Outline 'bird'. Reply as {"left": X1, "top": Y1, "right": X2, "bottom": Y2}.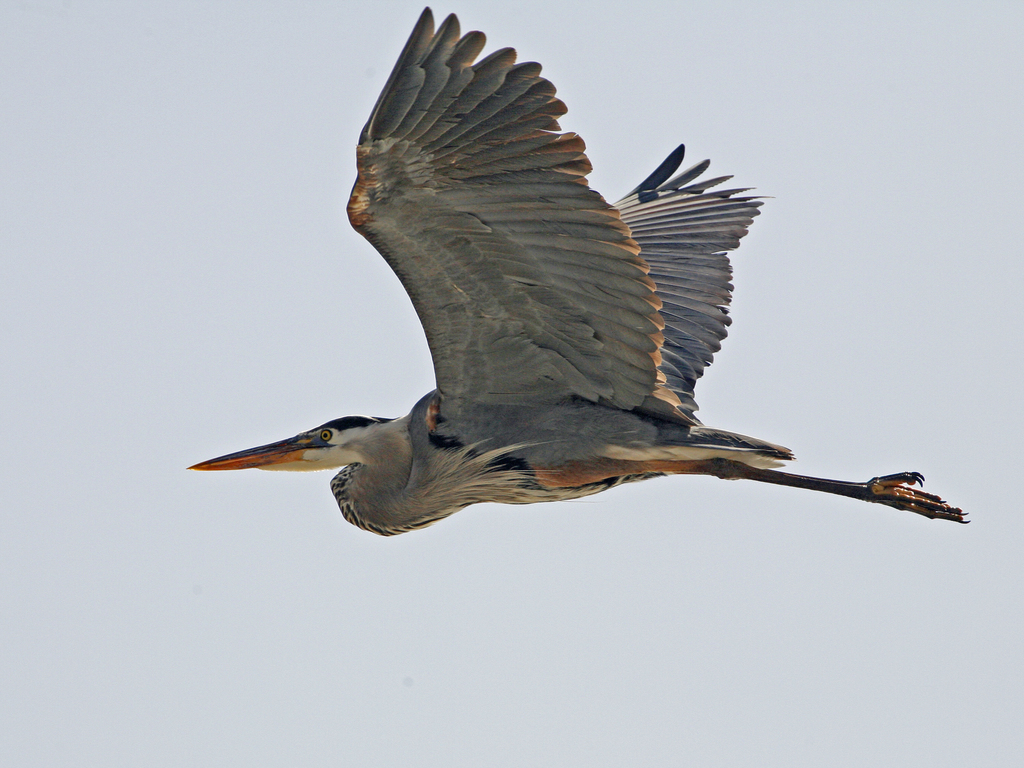
{"left": 193, "top": 74, "right": 946, "bottom": 569}.
